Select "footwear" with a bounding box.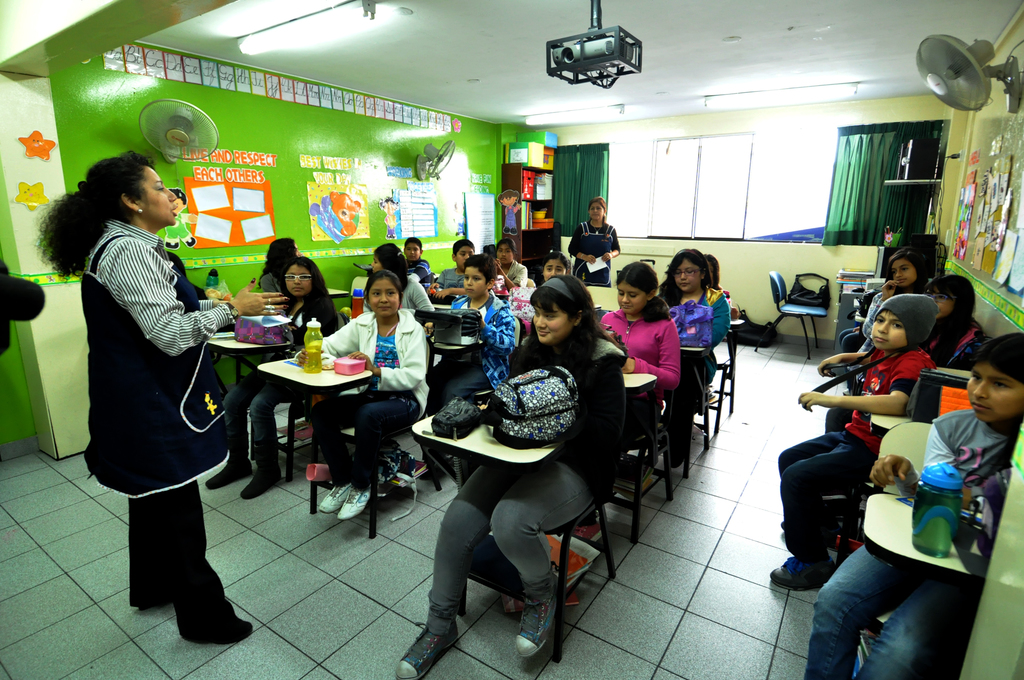
236,437,283,499.
